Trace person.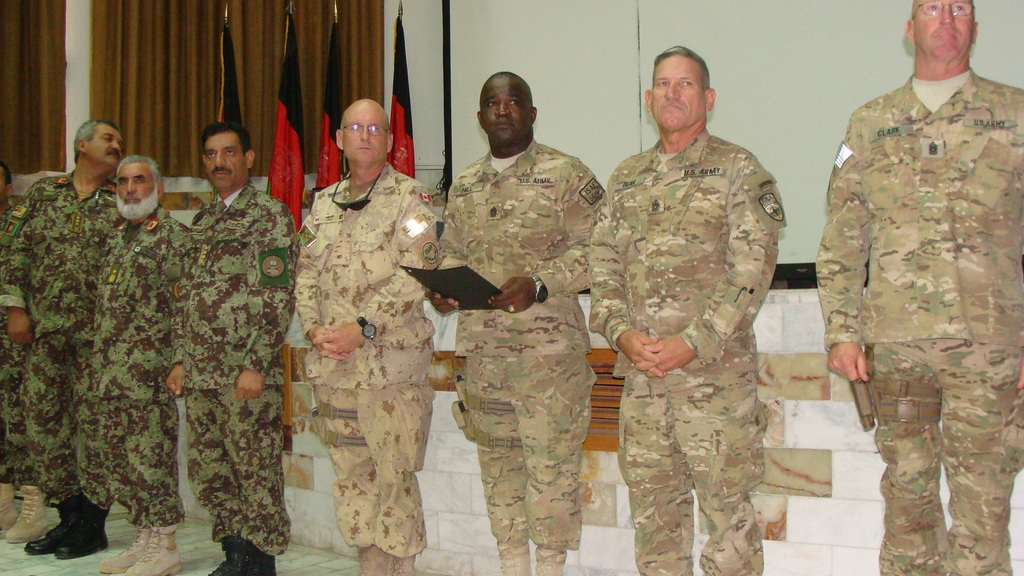
Traced to select_region(293, 97, 435, 575).
